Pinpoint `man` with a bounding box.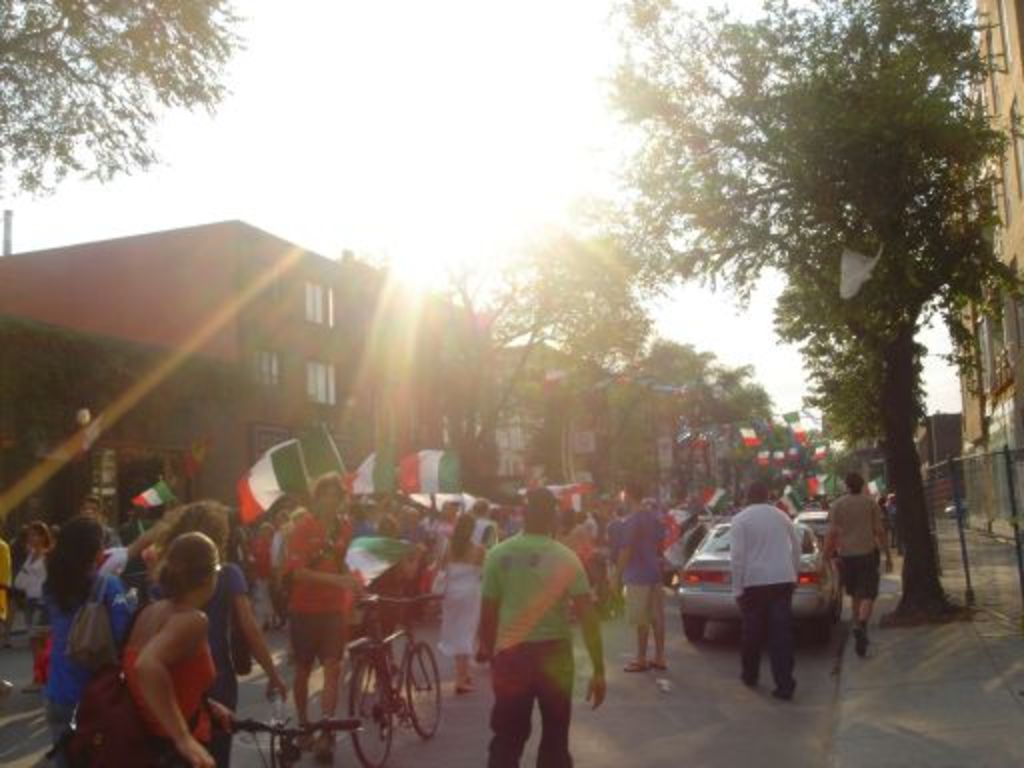
(x1=280, y1=468, x2=360, y2=752).
